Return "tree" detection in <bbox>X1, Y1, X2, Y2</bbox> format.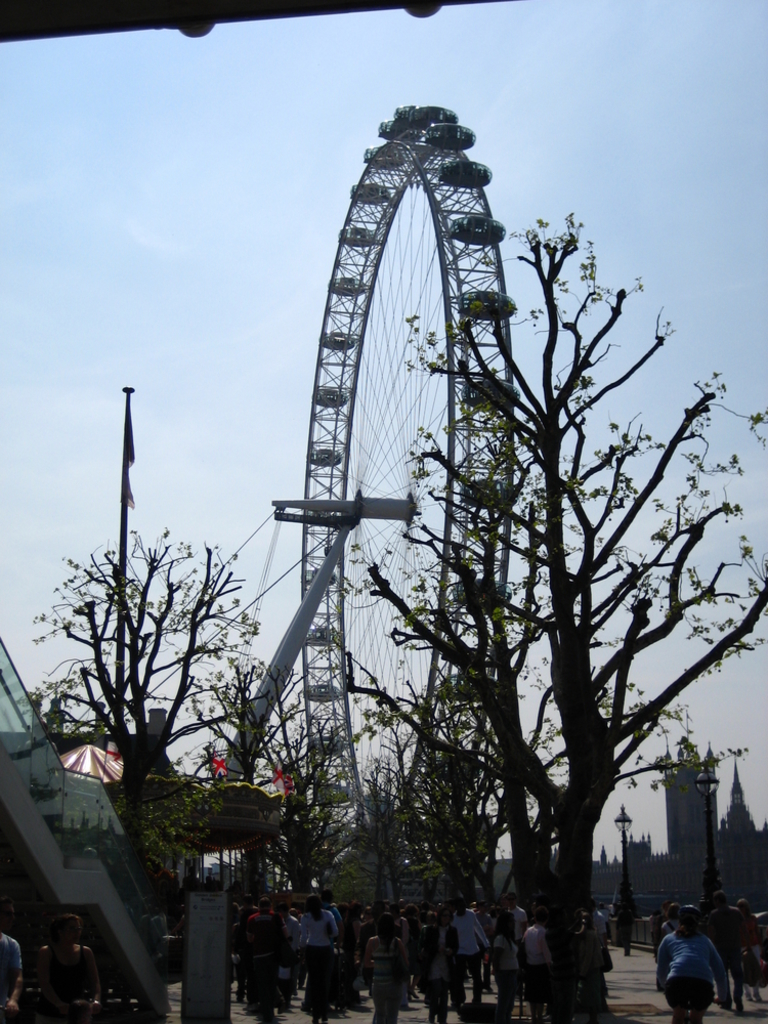
<bbox>196, 664, 368, 903</bbox>.
